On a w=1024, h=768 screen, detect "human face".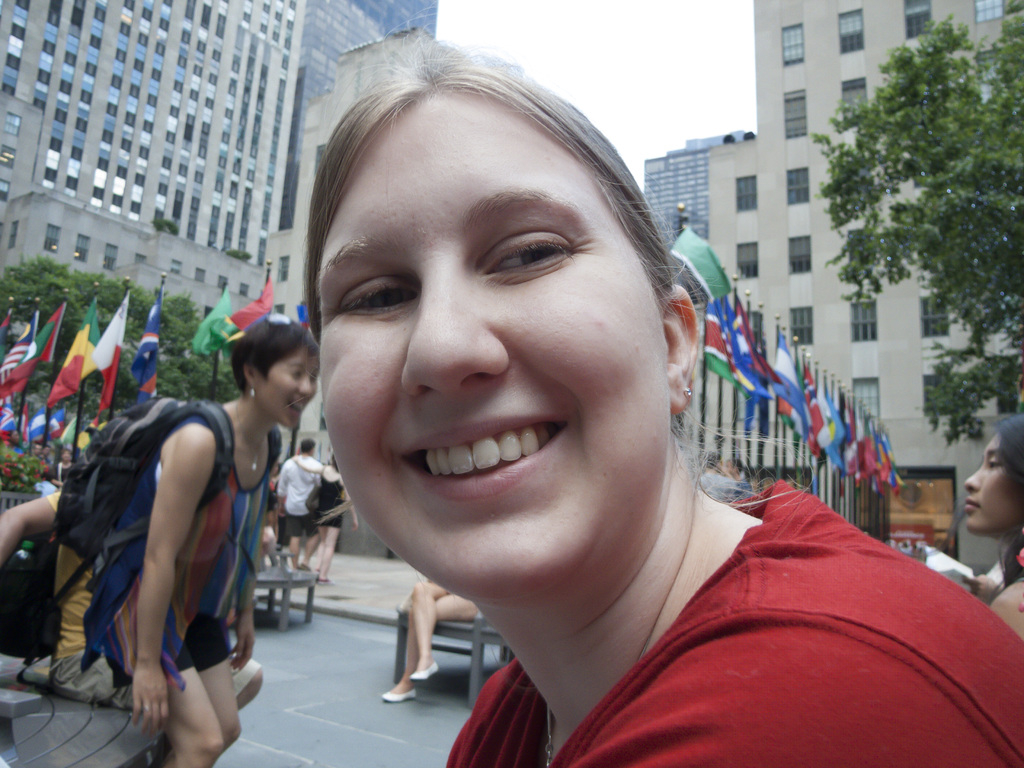
311,77,676,604.
